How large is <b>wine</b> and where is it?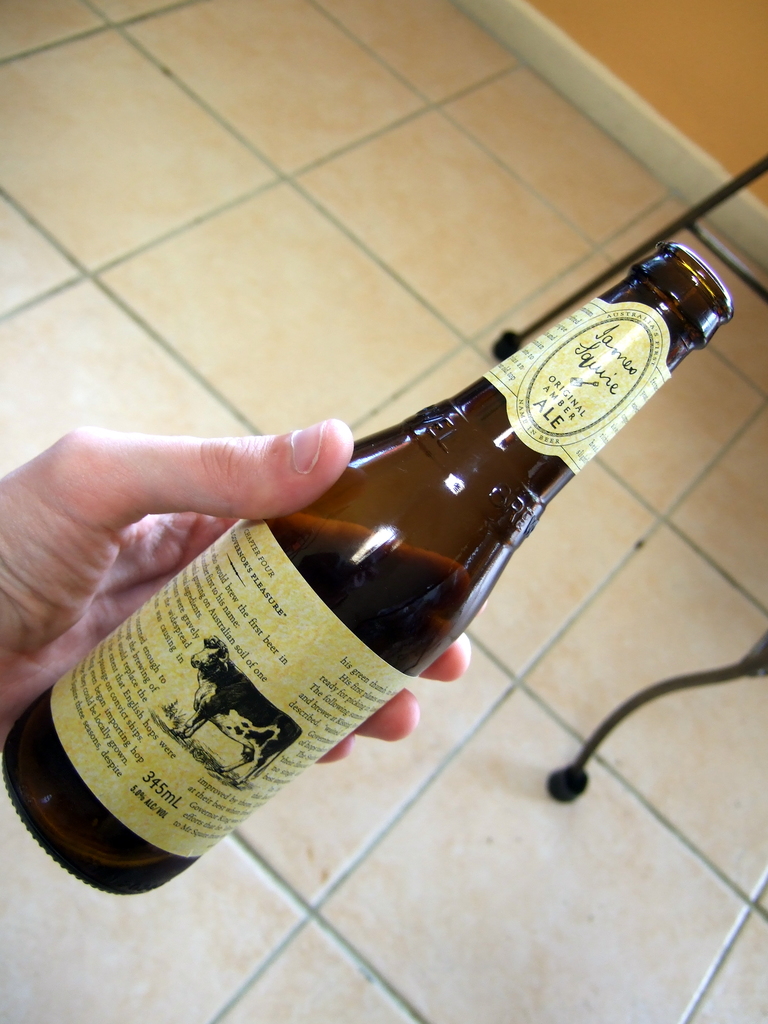
Bounding box: Rect(4, 239, 733, 896).
